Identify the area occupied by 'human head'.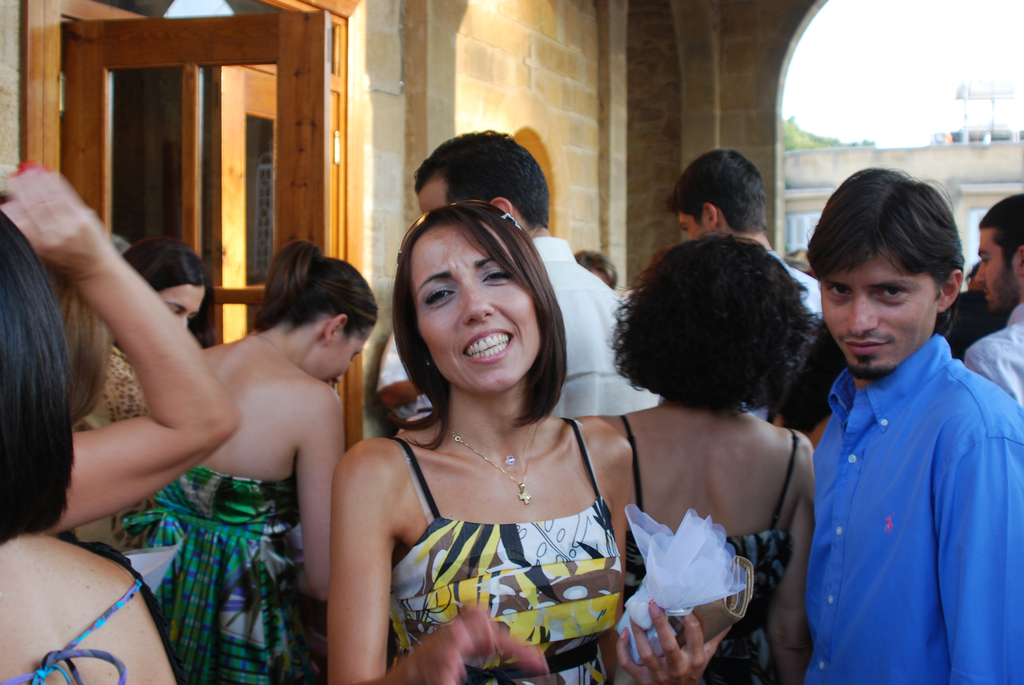
Area: box=[977, 194, 1023, 316].
